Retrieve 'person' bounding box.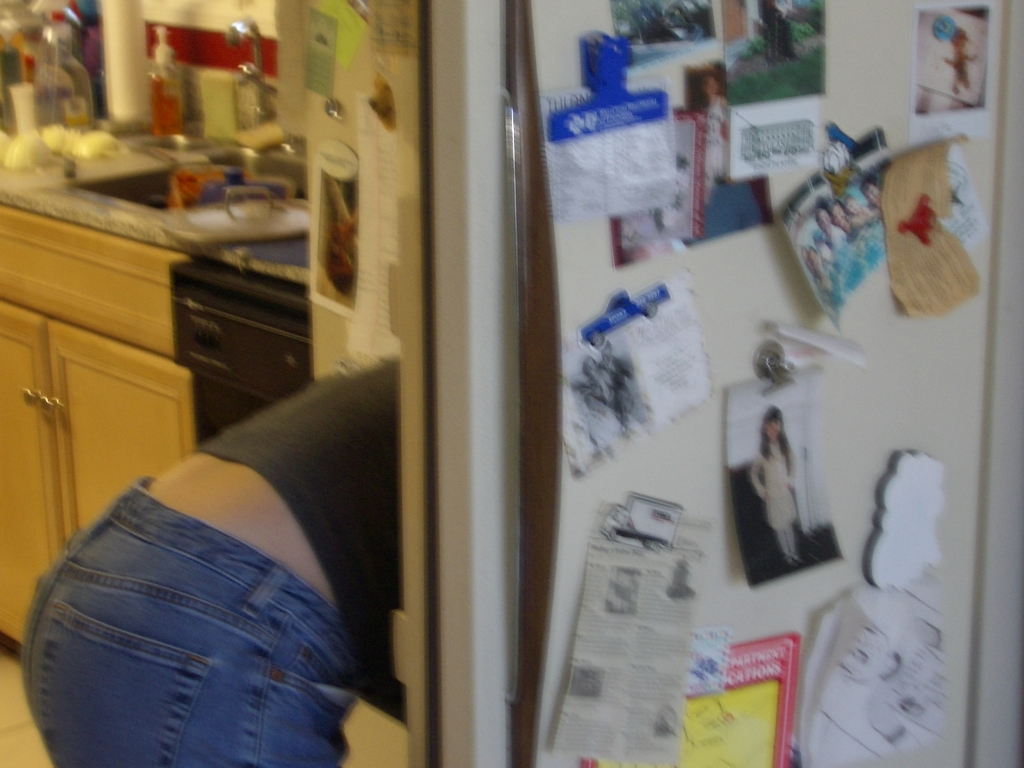
Bounding box: region(26, 323, 413, 767).
